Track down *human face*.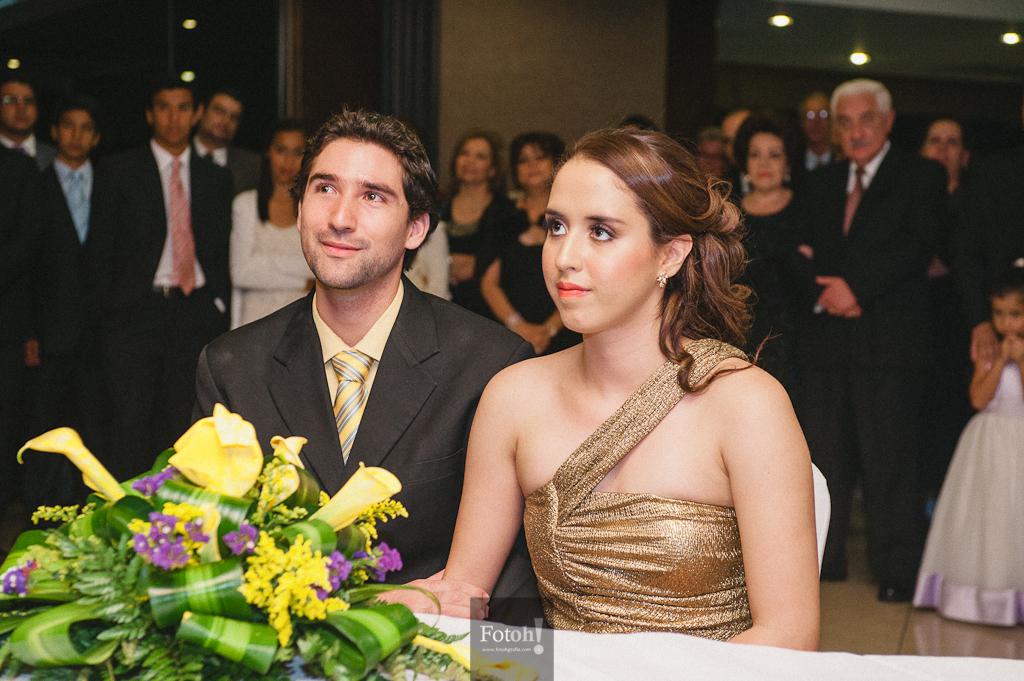
Tracked to (0,83,40,133).
